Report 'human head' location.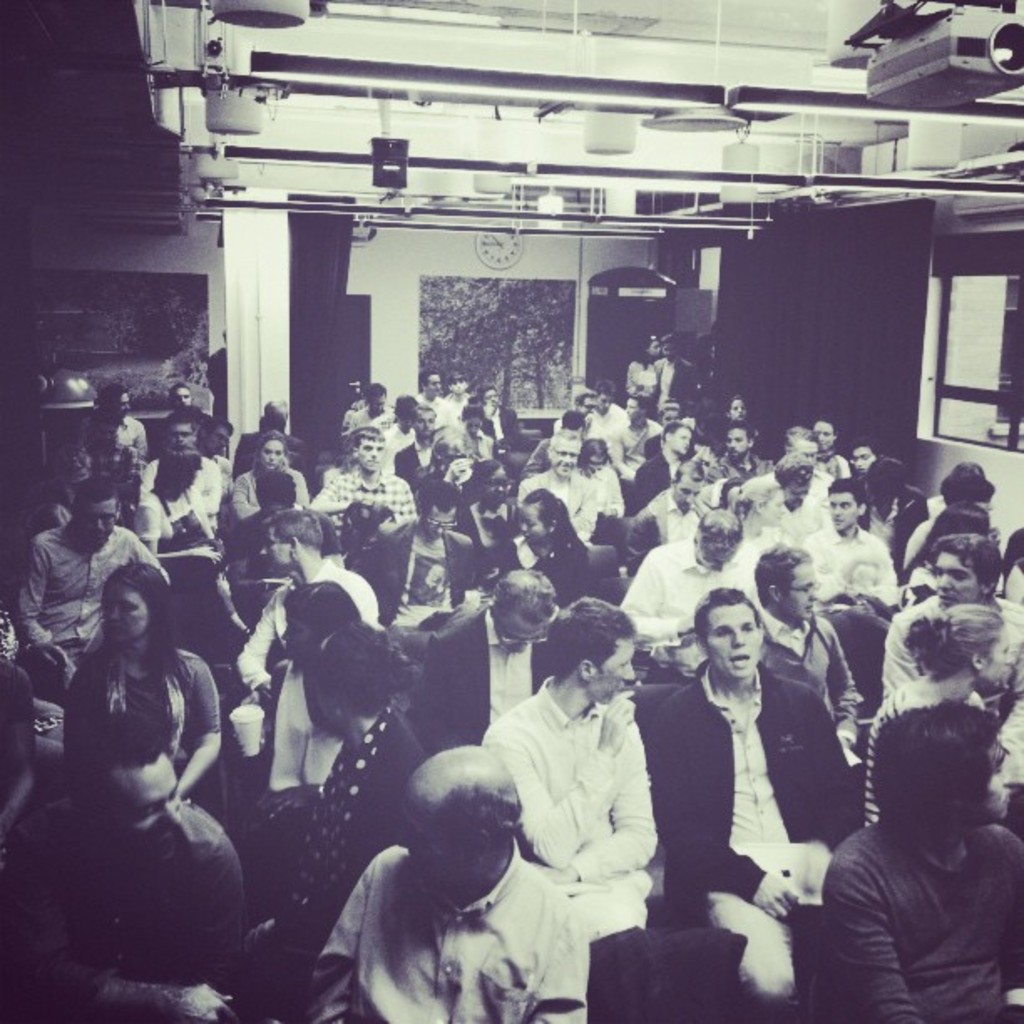
Report: [621, 400, 646, 425].
